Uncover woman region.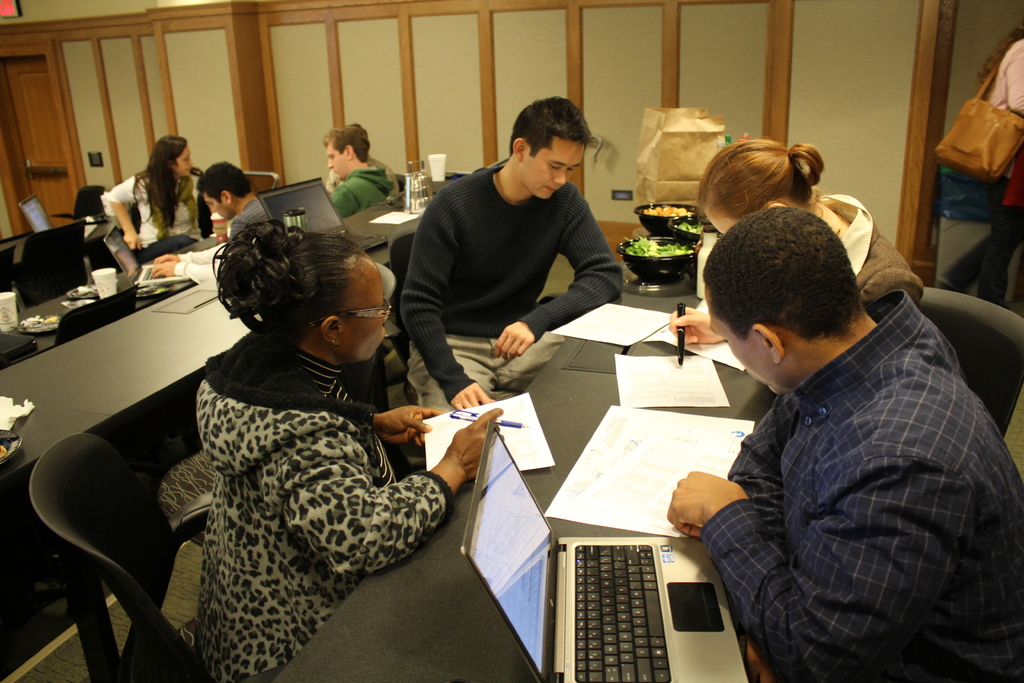
Uncovered: box(131, 165, 497, 682).
